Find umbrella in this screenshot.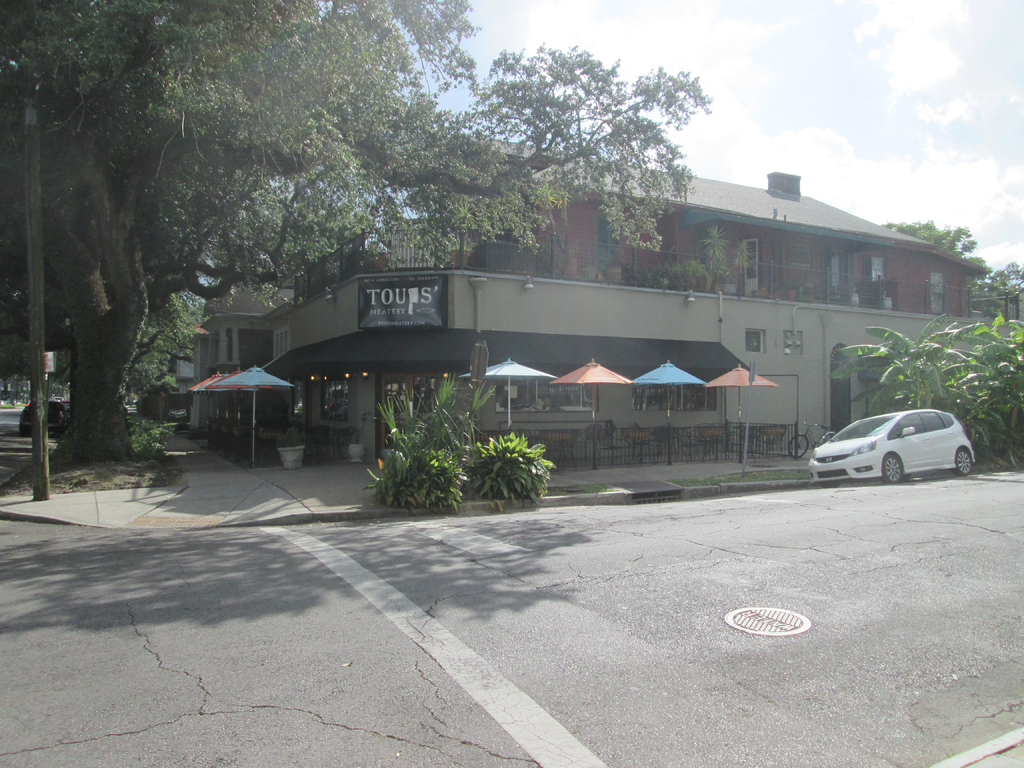
The bounding box for umbrella is 192, 373, 237, 440.
